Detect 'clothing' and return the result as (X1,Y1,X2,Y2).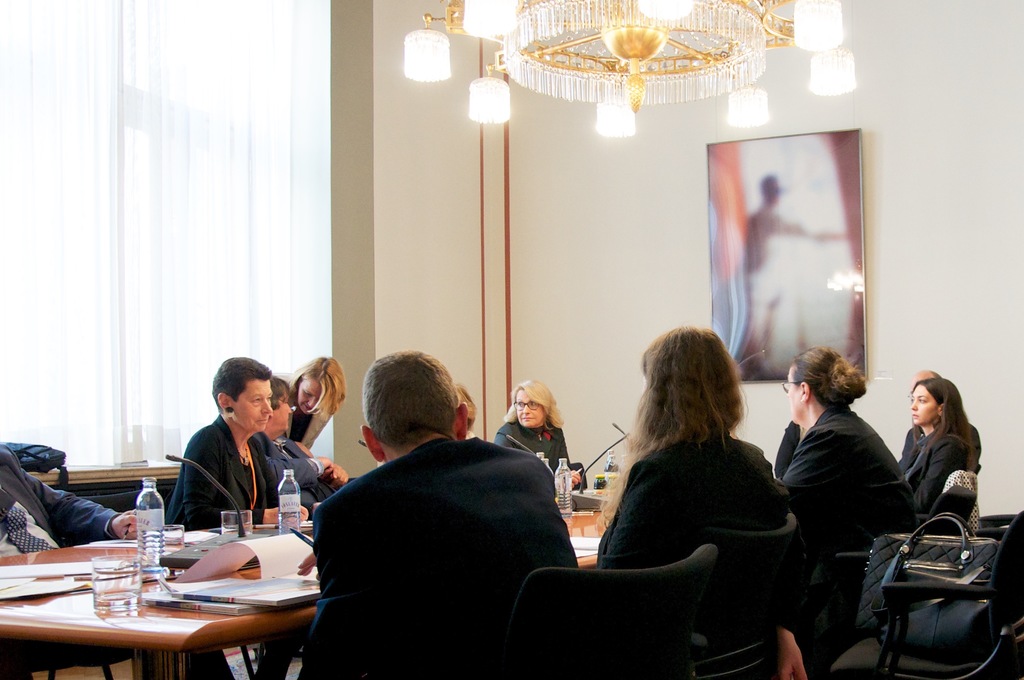
(281,375,335,444).
